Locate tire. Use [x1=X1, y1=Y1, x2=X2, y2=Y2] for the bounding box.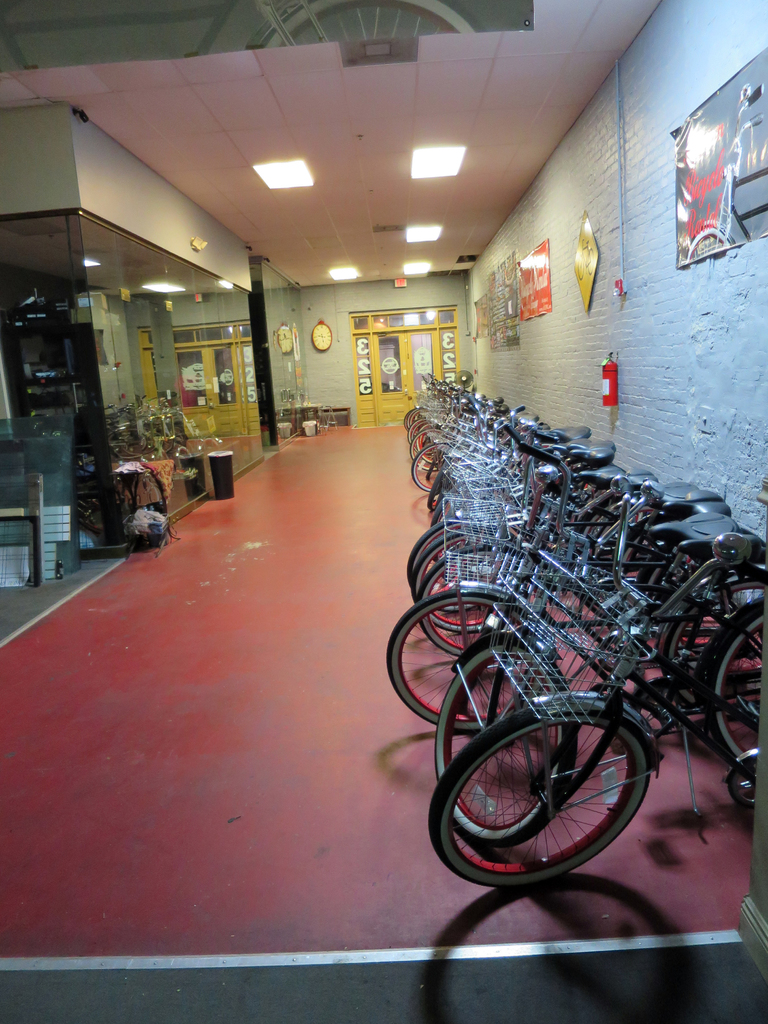
[x1=415, y1=547, x2=532, y2=657].
